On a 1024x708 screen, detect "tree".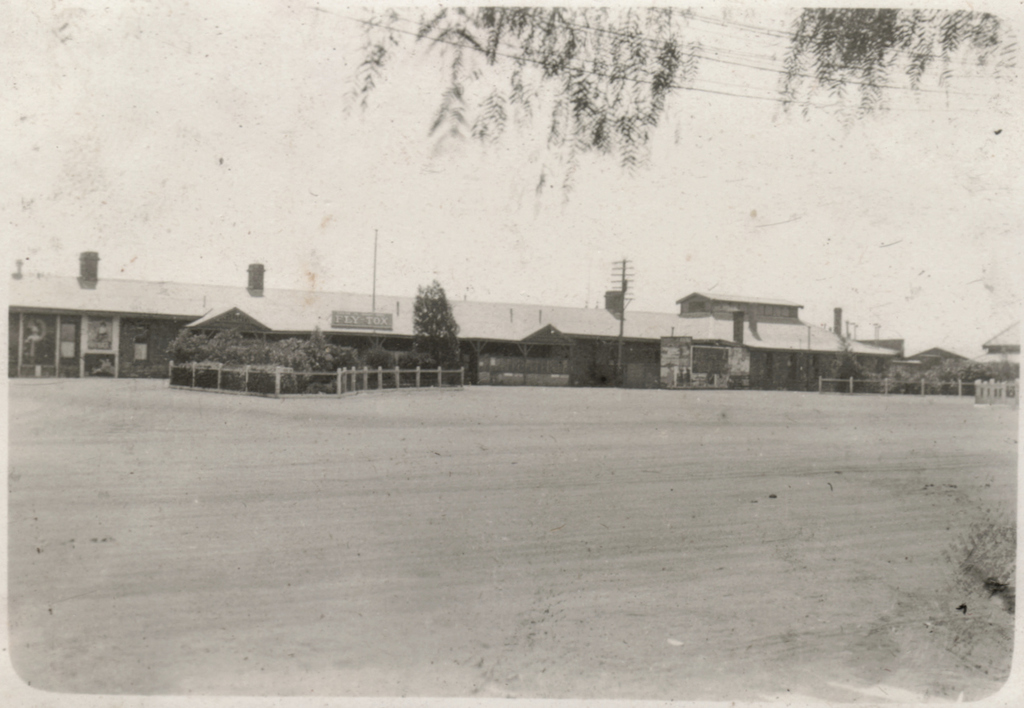
pyautogui.locateOnScreen(163, 329, 414, 371).
